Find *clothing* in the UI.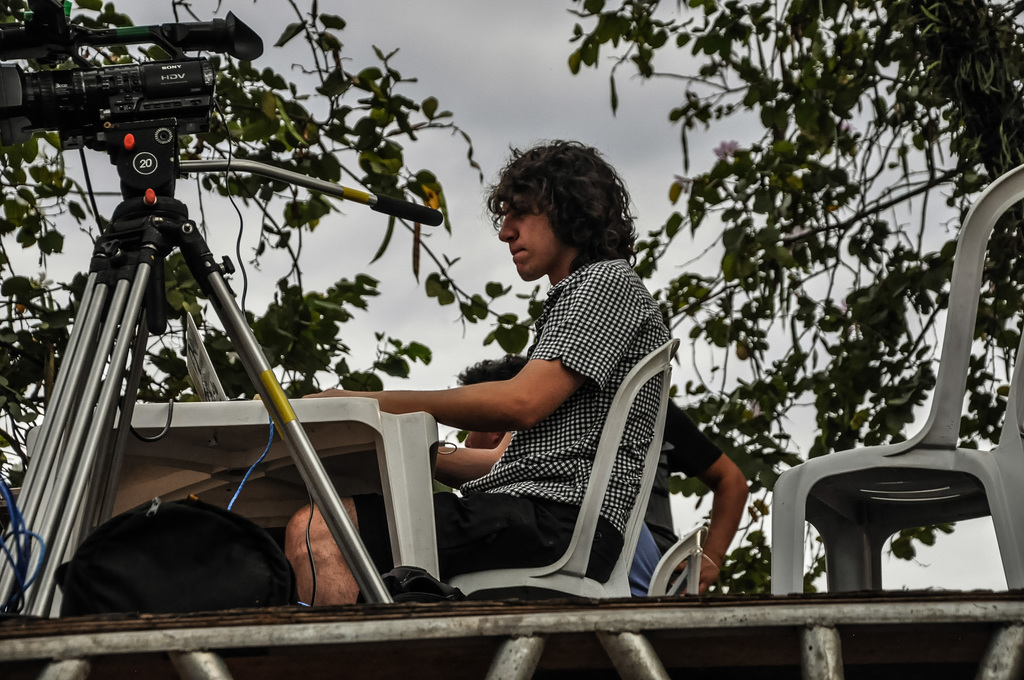
UI element at {"left": 493, "top": 386, "right": 721, "bottom": 595}.
